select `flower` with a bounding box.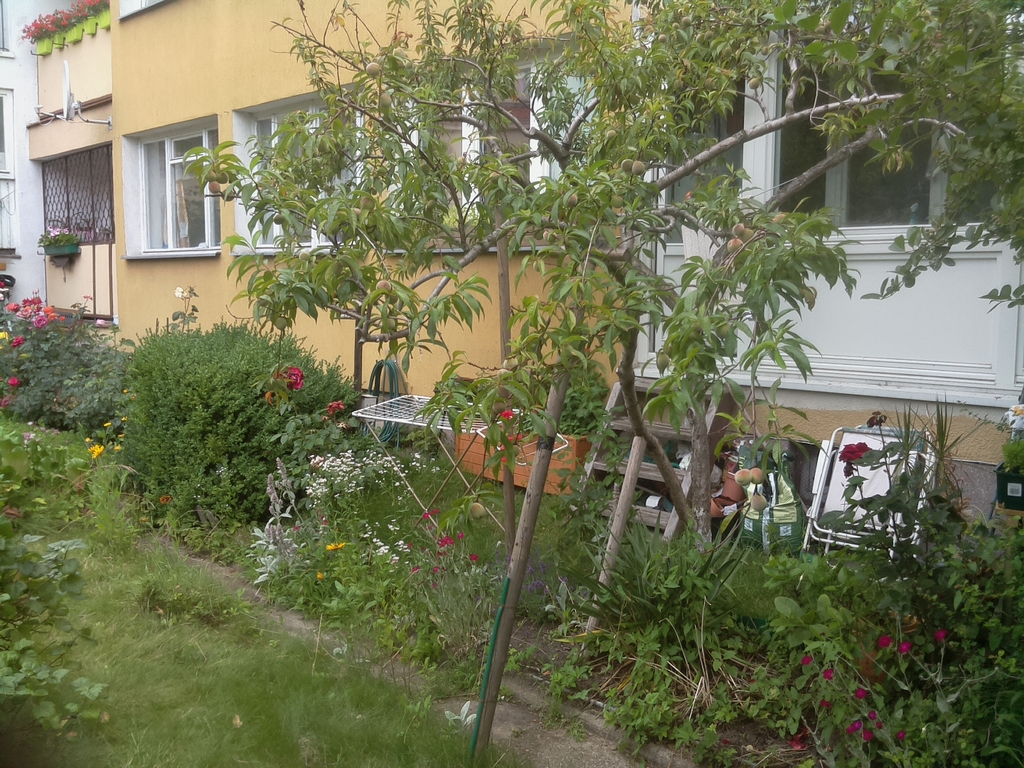
x1=862, y1=731, x2=875, y2=740.
